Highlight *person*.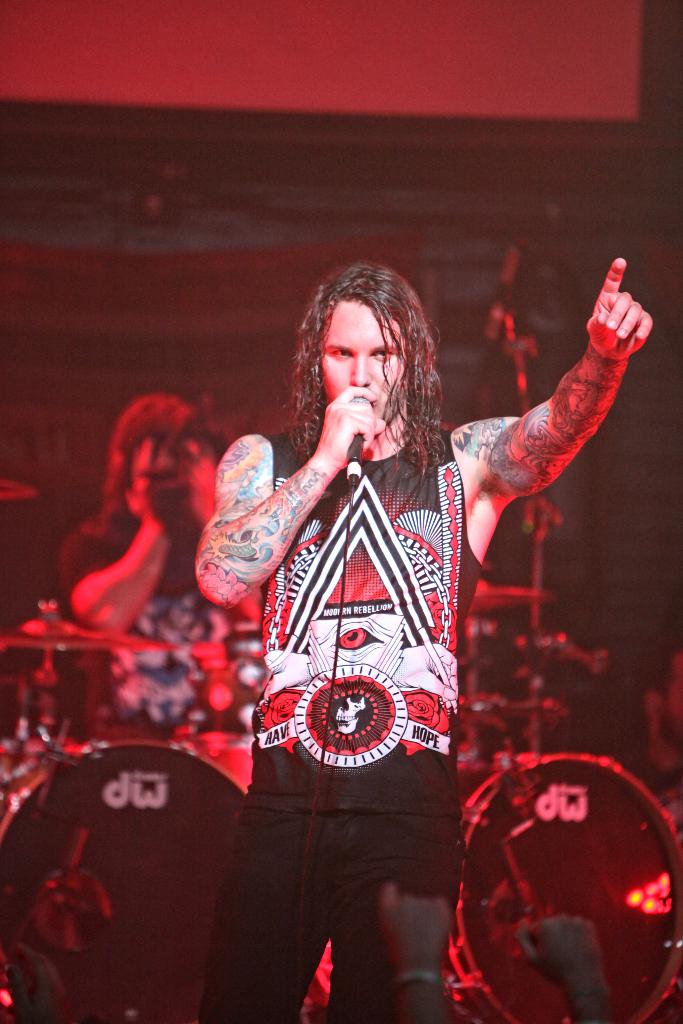
Highlighted region: <region>42, 390, 273, 757</region>.
